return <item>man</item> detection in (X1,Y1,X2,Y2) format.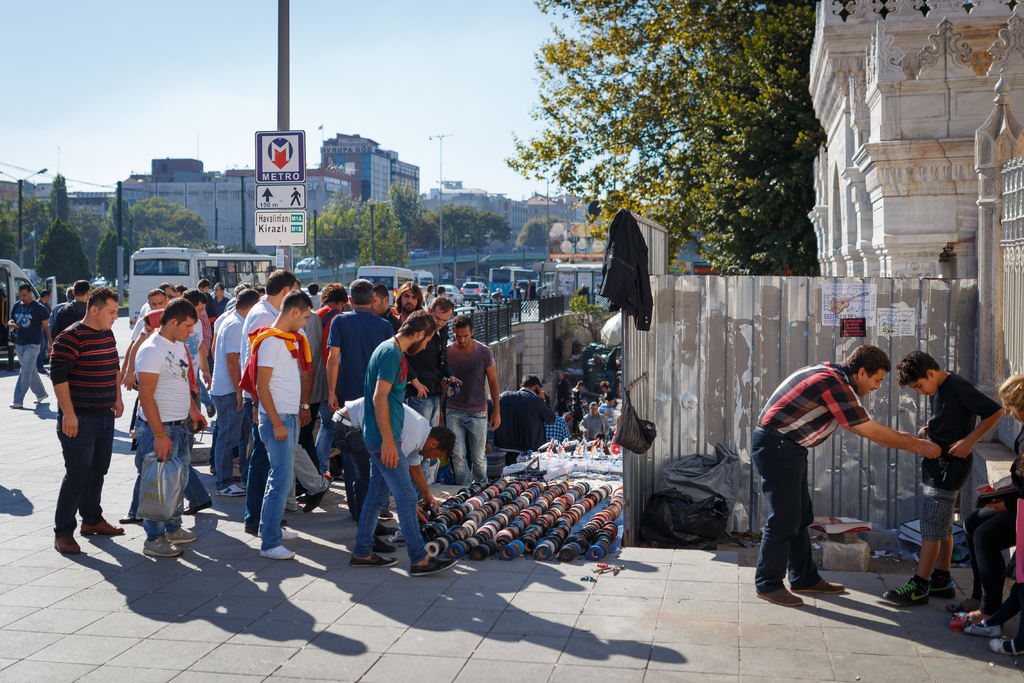
(570,381,589,418).
